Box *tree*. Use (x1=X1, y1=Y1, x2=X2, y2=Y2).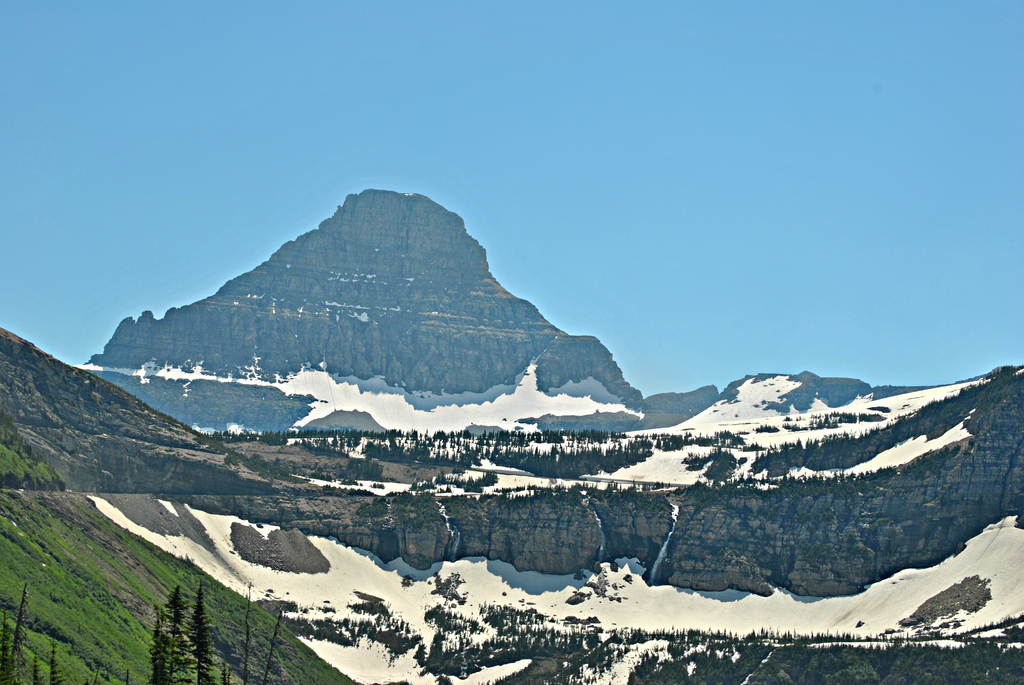
(x1=45, y1=639, x2=68, y2=684).
